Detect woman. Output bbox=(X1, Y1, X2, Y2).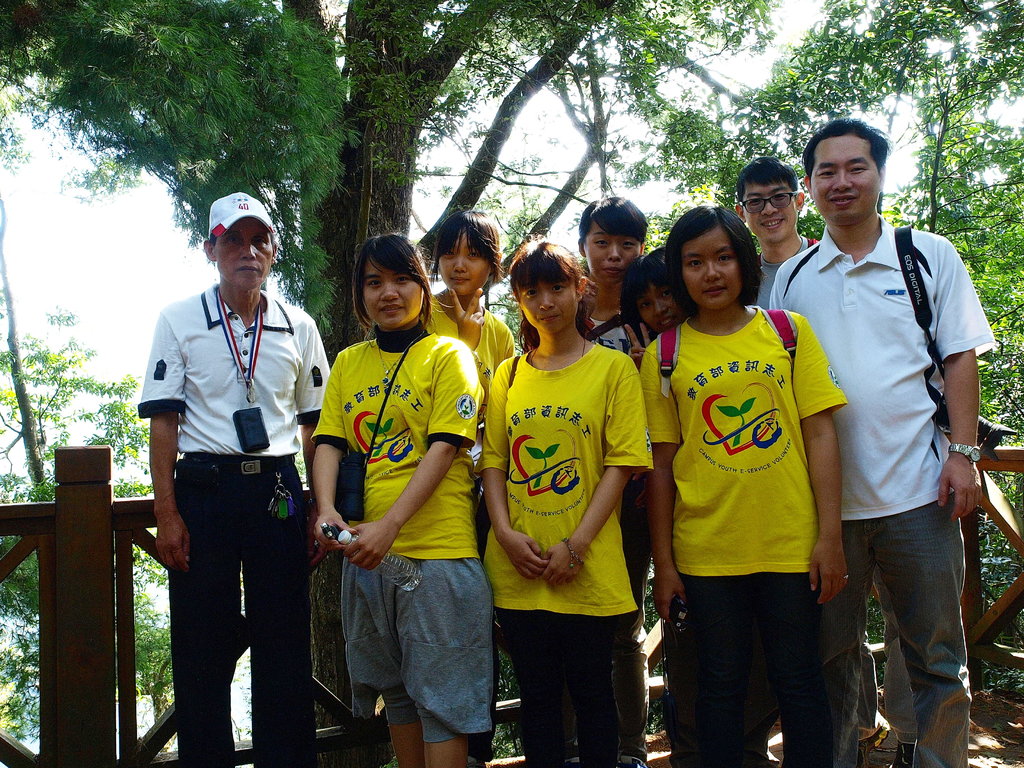
bbox=(640, 211, 875, 747).
